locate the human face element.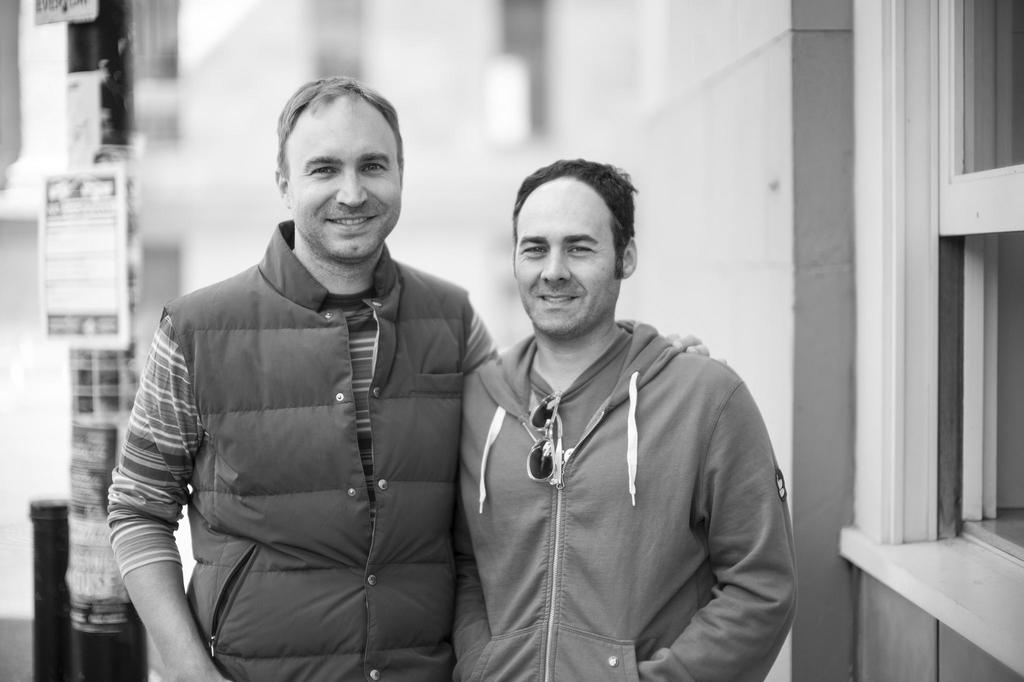
Element bbox: {"x1": 281, "y1": 96, "x2": 402, "y2": 264}.
